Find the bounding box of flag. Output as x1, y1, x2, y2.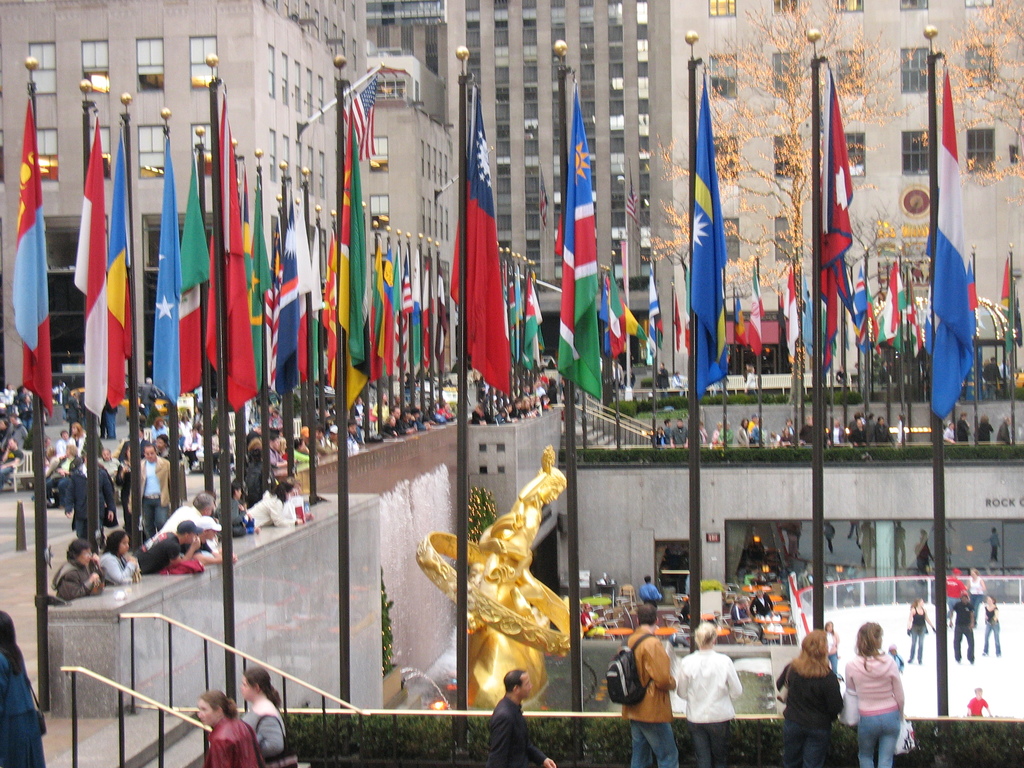
676, 77, 730, 404.
